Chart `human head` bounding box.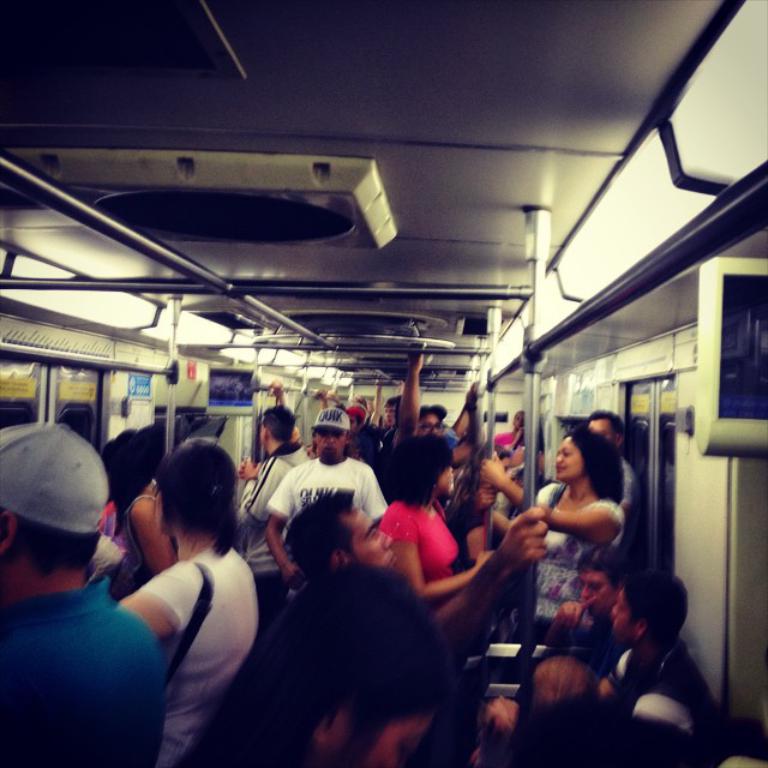
Charted: 617:574:696:637.
